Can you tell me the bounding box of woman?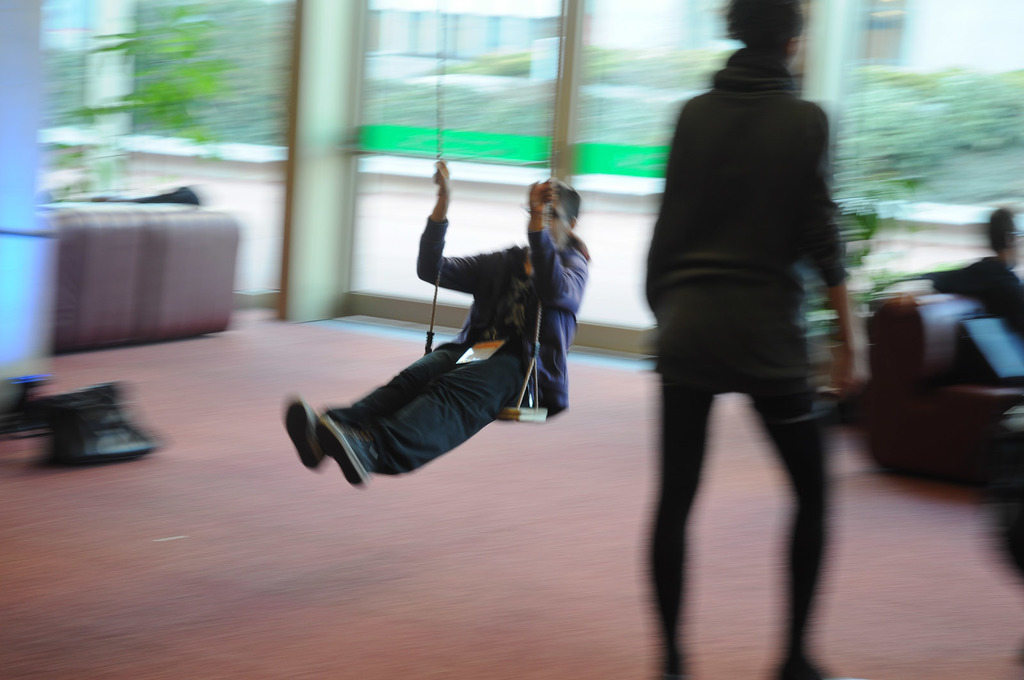
{"left": 644, "top": 0, "right": 874, "bottom": 679}.
